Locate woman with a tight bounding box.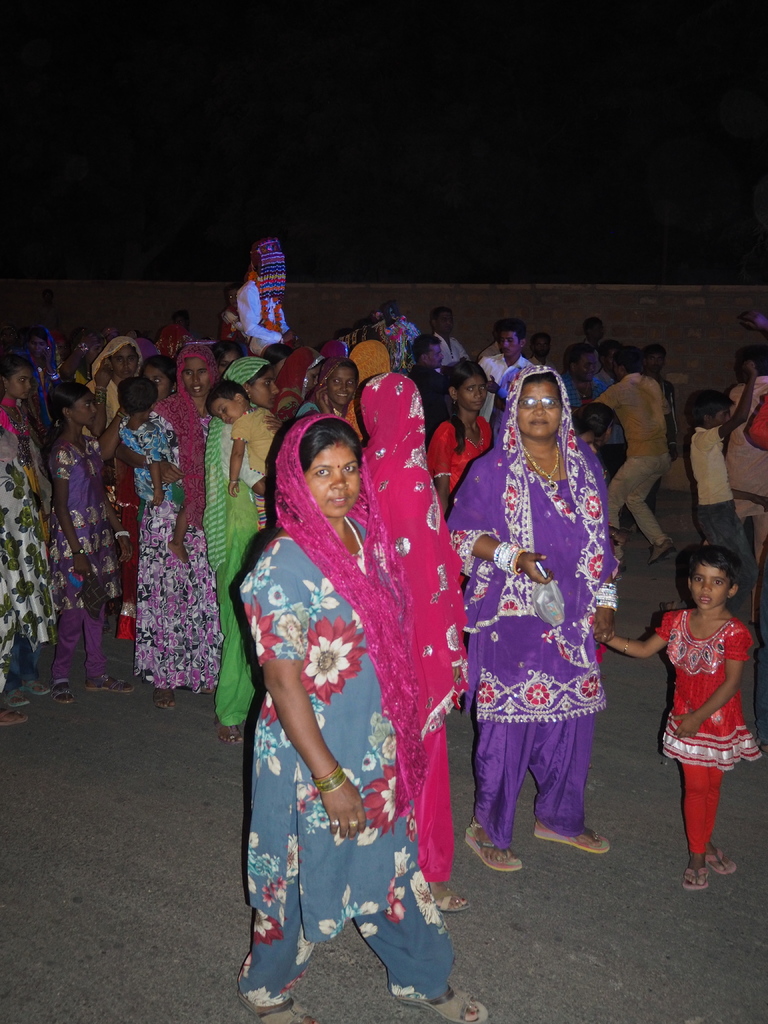
detection(0, 360, 45, 717).
